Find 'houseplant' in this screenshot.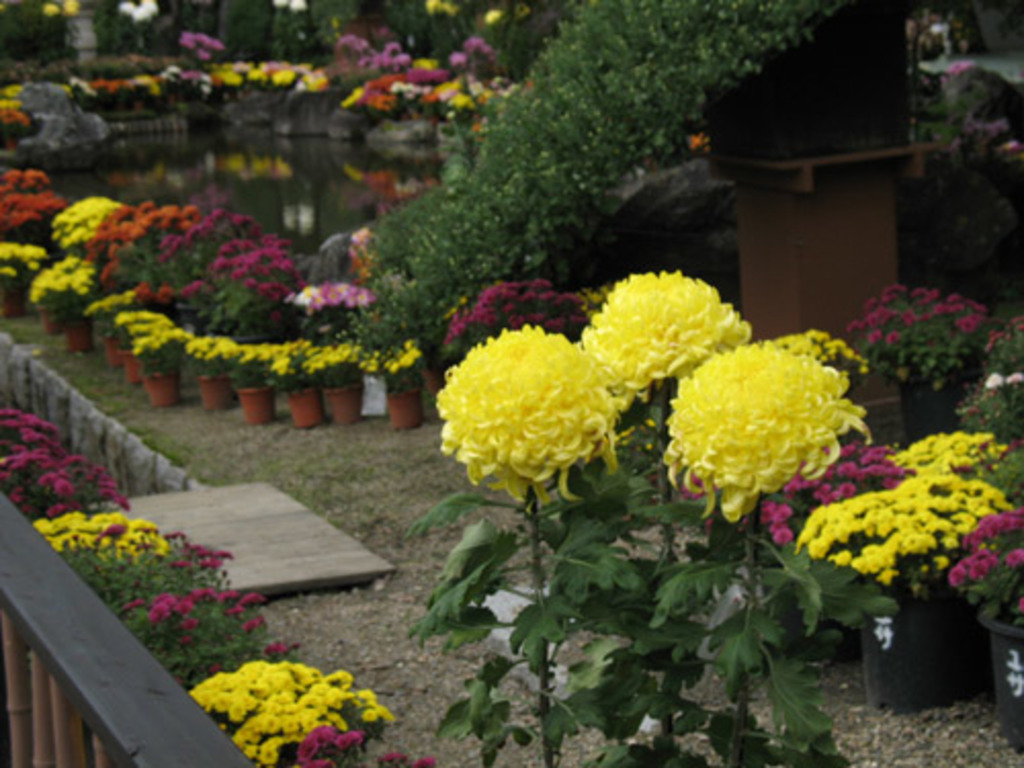
The bounding box for 'houseplant' is (left=274, top=336, right=322, bottom=430).
